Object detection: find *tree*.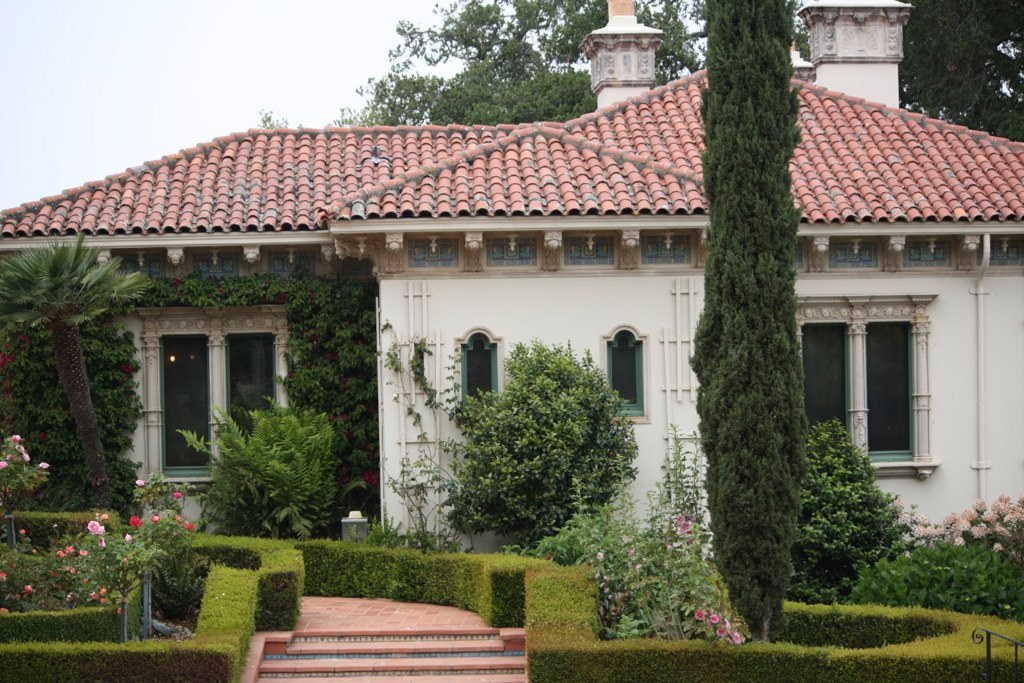
BBox(436, 332, 638, 551).
